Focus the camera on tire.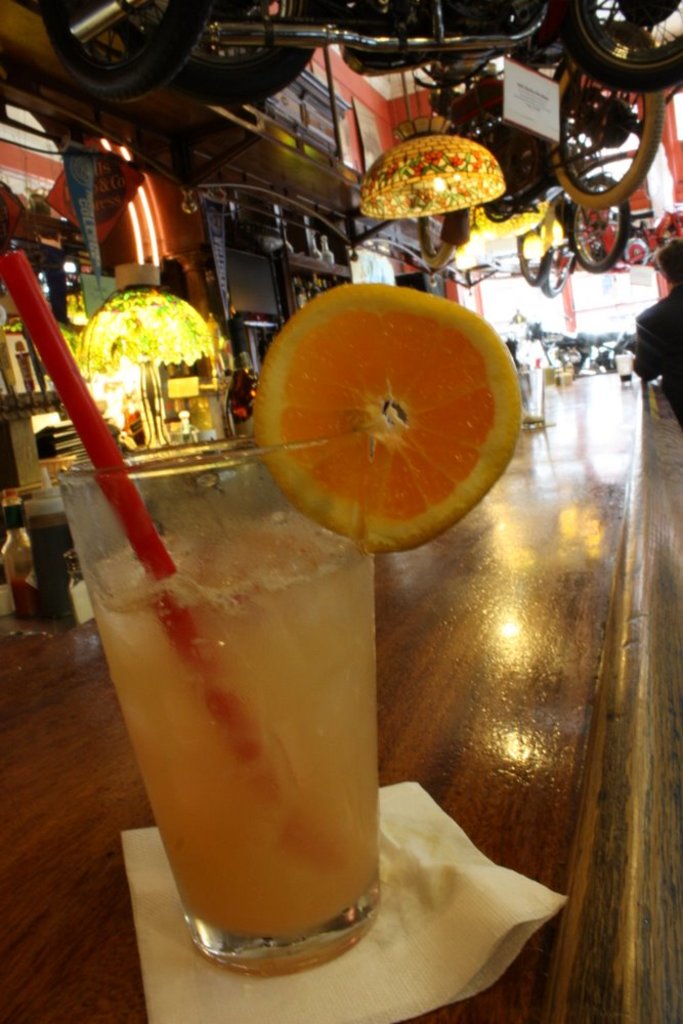
Focus region: select_region(553, 60, 664, 206).
